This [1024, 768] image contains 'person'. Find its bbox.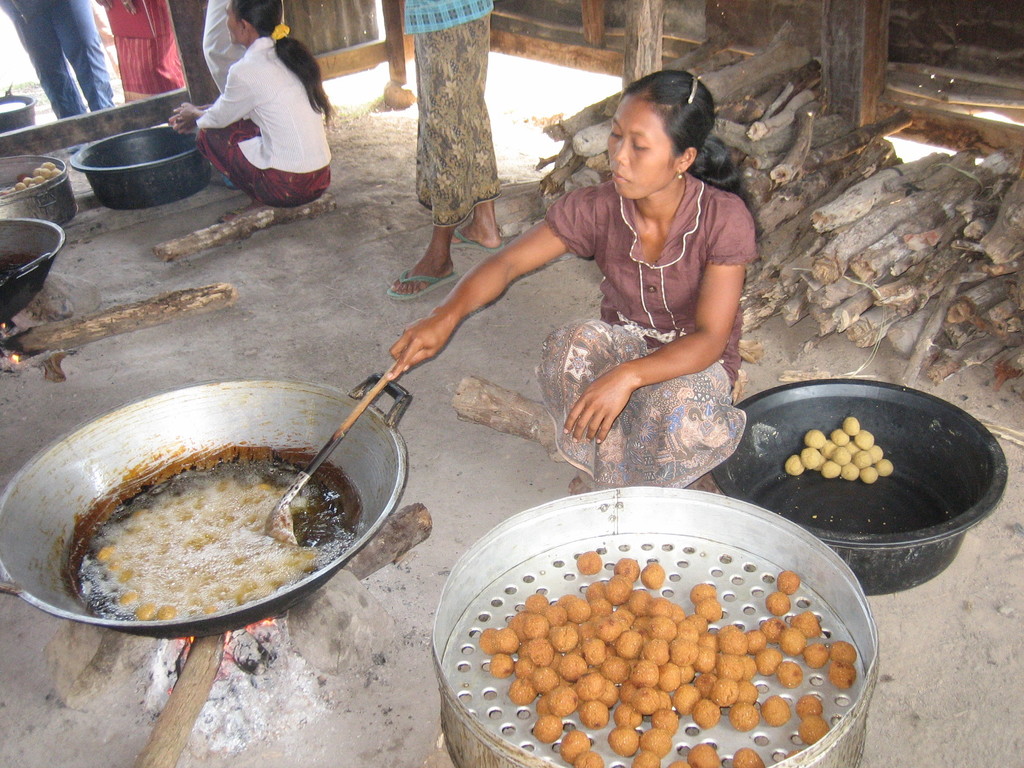
<box>179,9,340,222</box>.
